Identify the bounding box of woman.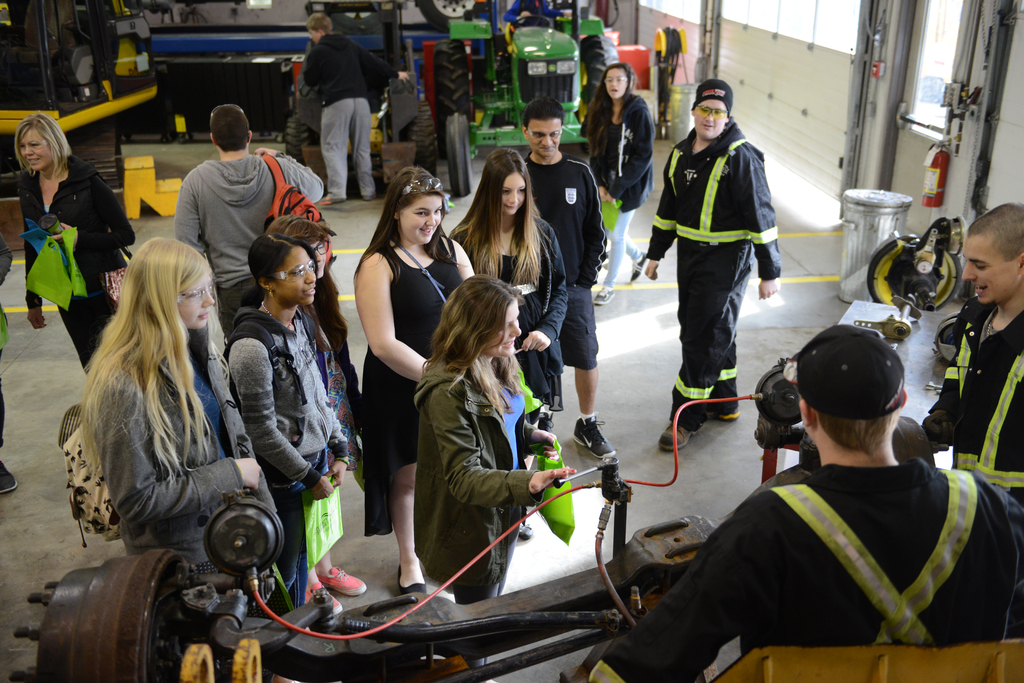
region(576, 59, 657, 304).
